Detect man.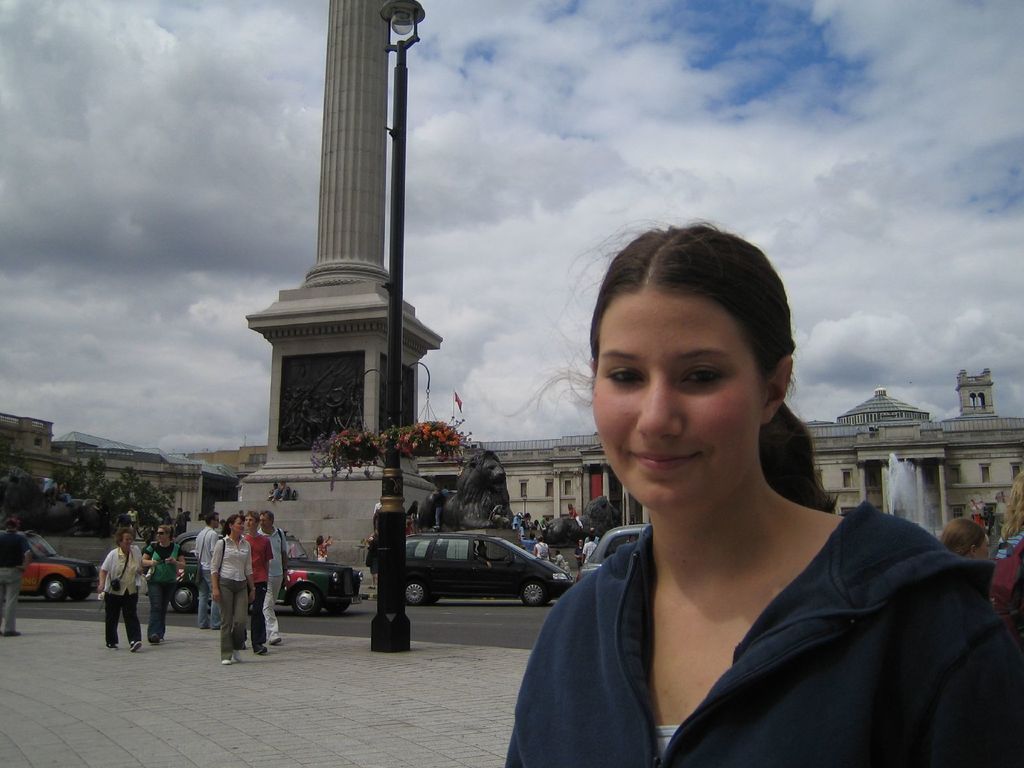
Detected at [left=260, top=508, right=289, bottom=650].
